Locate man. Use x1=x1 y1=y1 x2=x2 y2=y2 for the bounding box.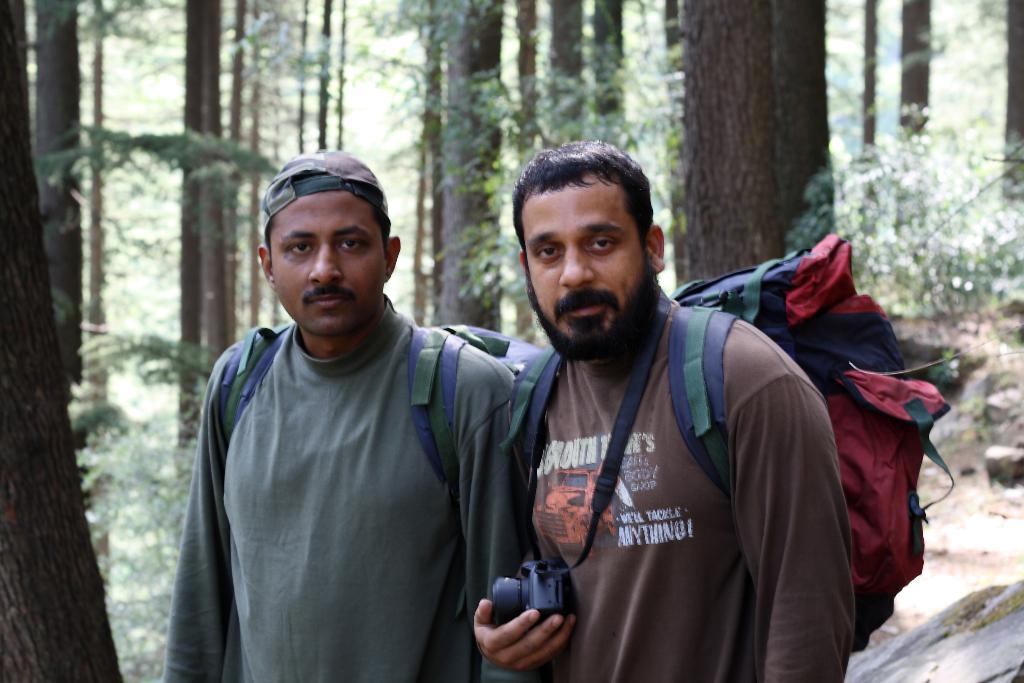
x1=169 y1=126 x2=552 y2=682.
